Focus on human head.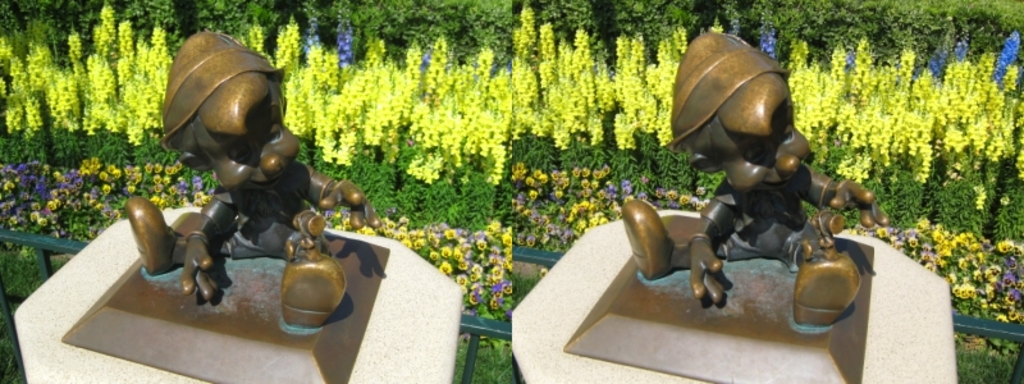
Focused at 161:31:300:191.
